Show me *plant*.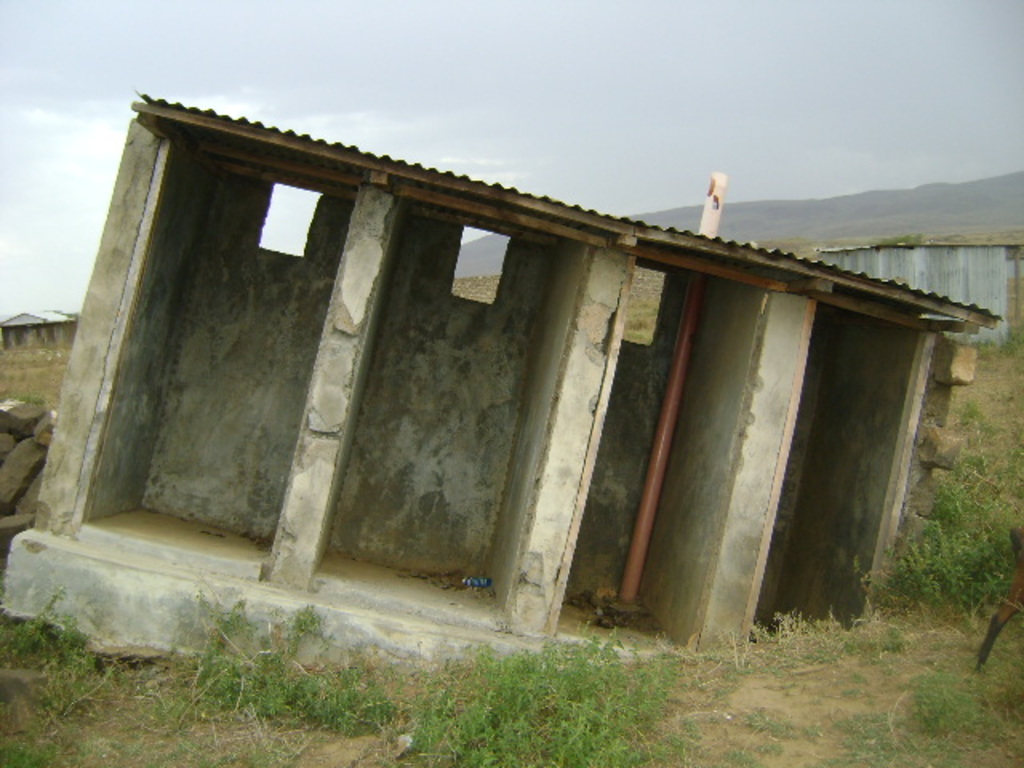
*plant* is here: [171, 590, 400, 739].
